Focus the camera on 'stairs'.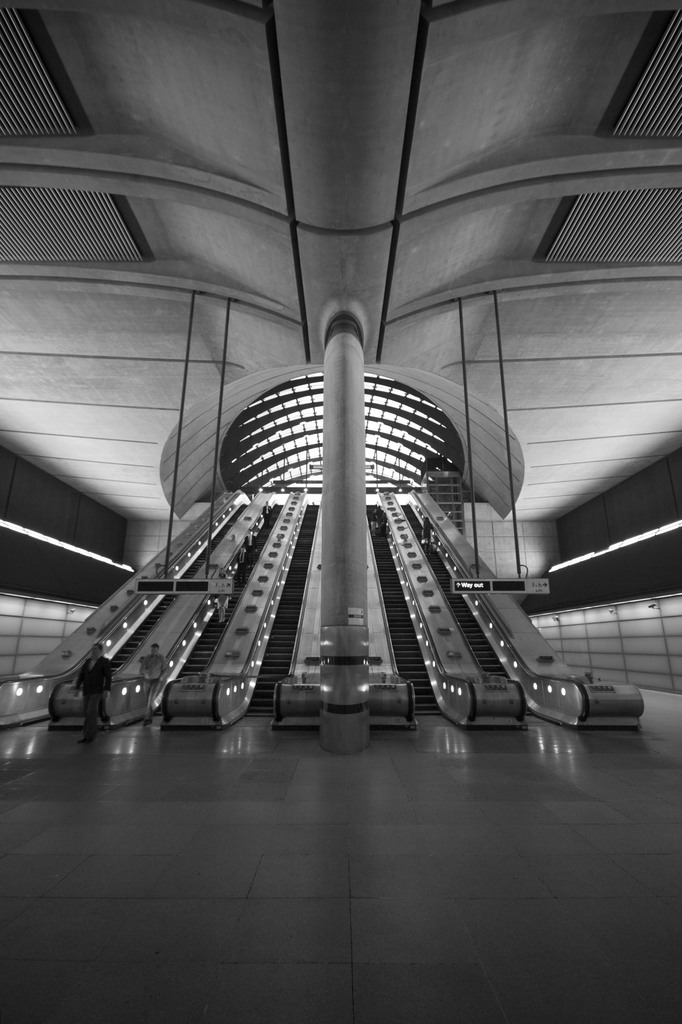
Focus region: (246, 502, 324, 713).
